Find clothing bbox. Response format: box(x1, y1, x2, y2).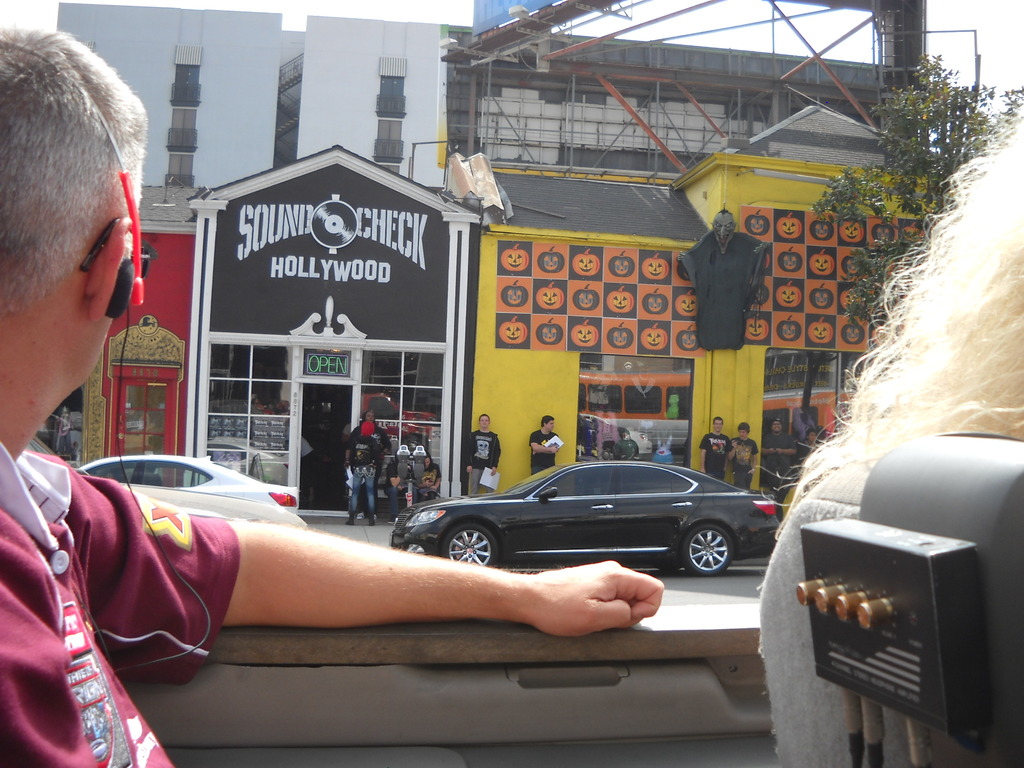
box(410, 451, 438, 502).
